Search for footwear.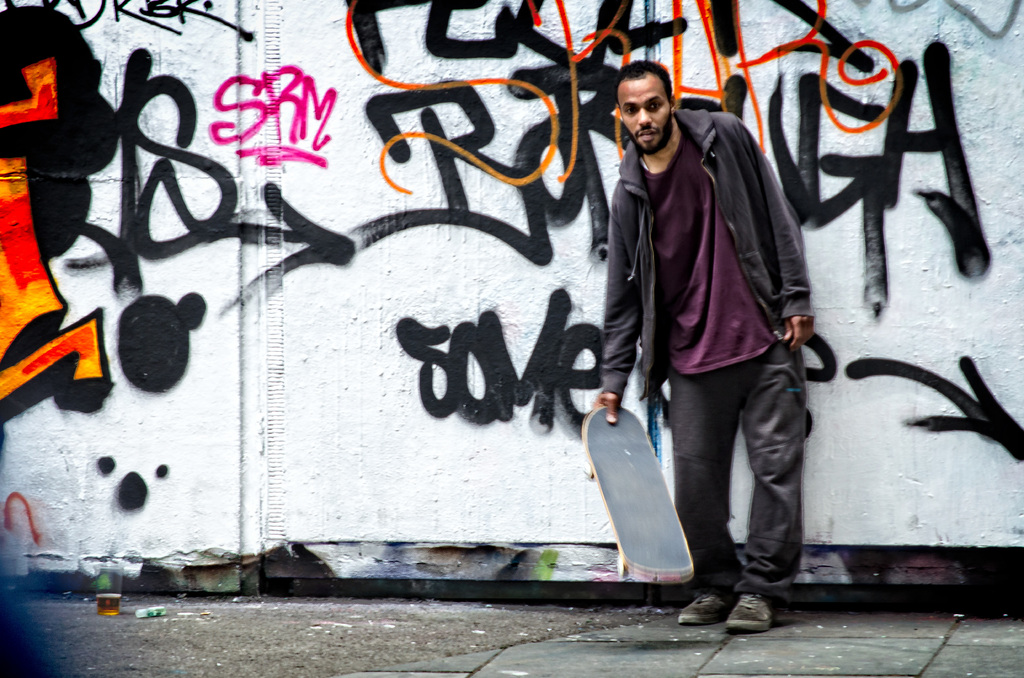
Found at detection(701, 571, 790, 630).
